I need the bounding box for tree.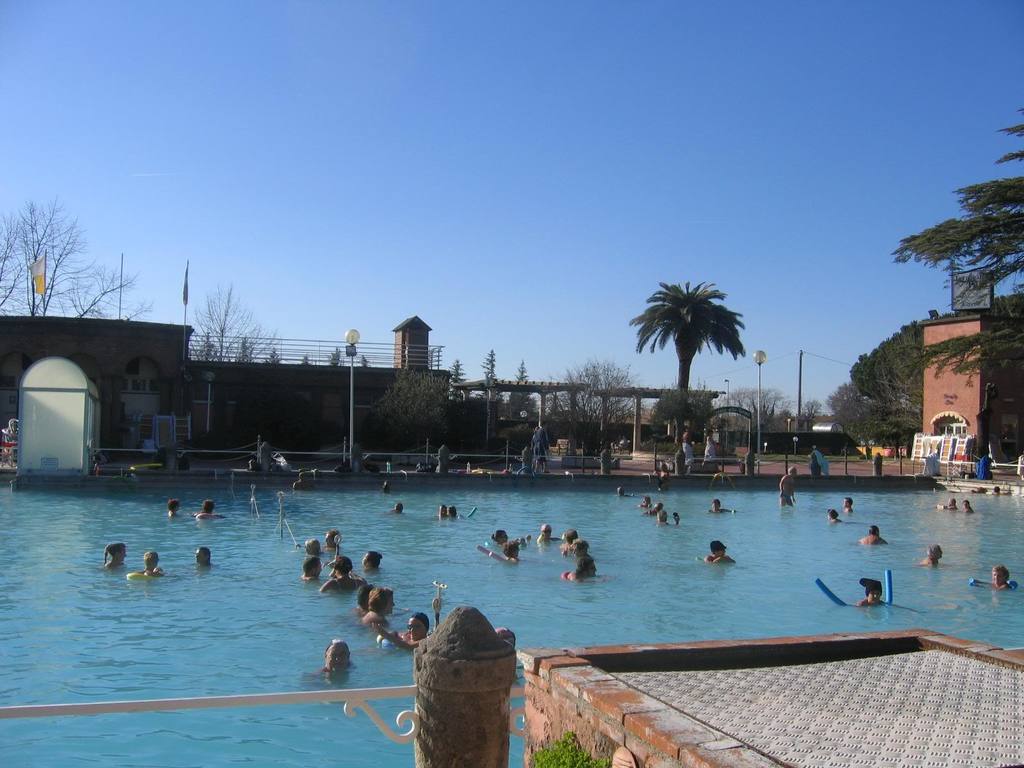
Here it is: l=4, t=180, r=86, b=300.
